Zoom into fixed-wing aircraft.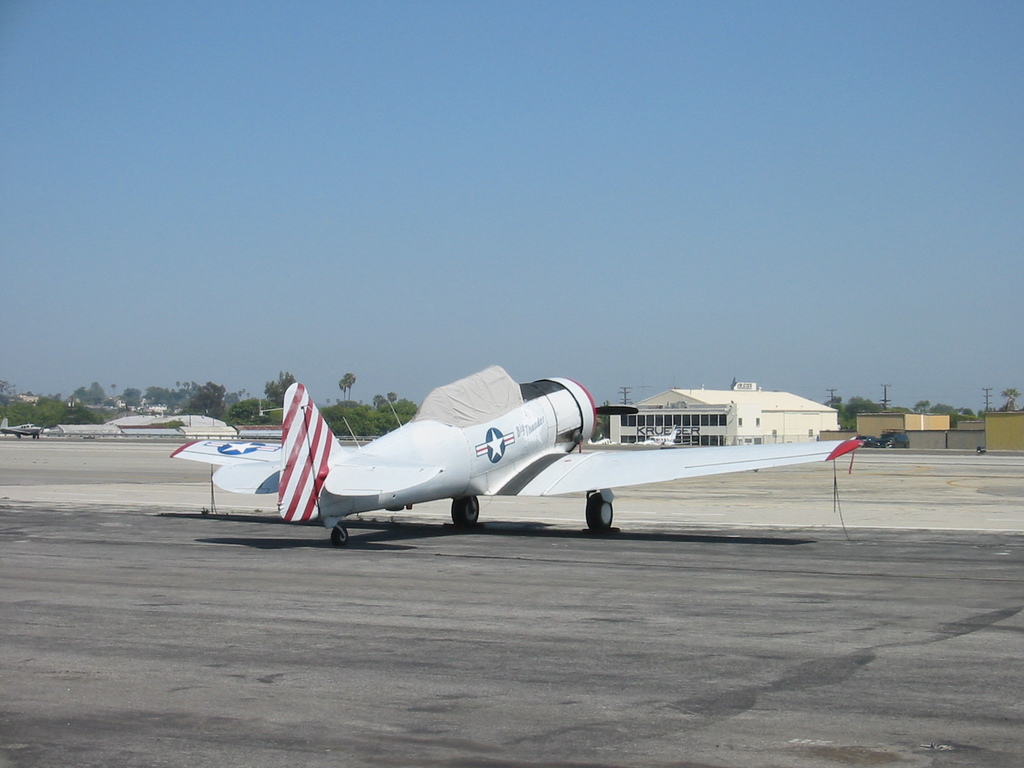
Zoom target: detection(172, 381, 865, 550).
